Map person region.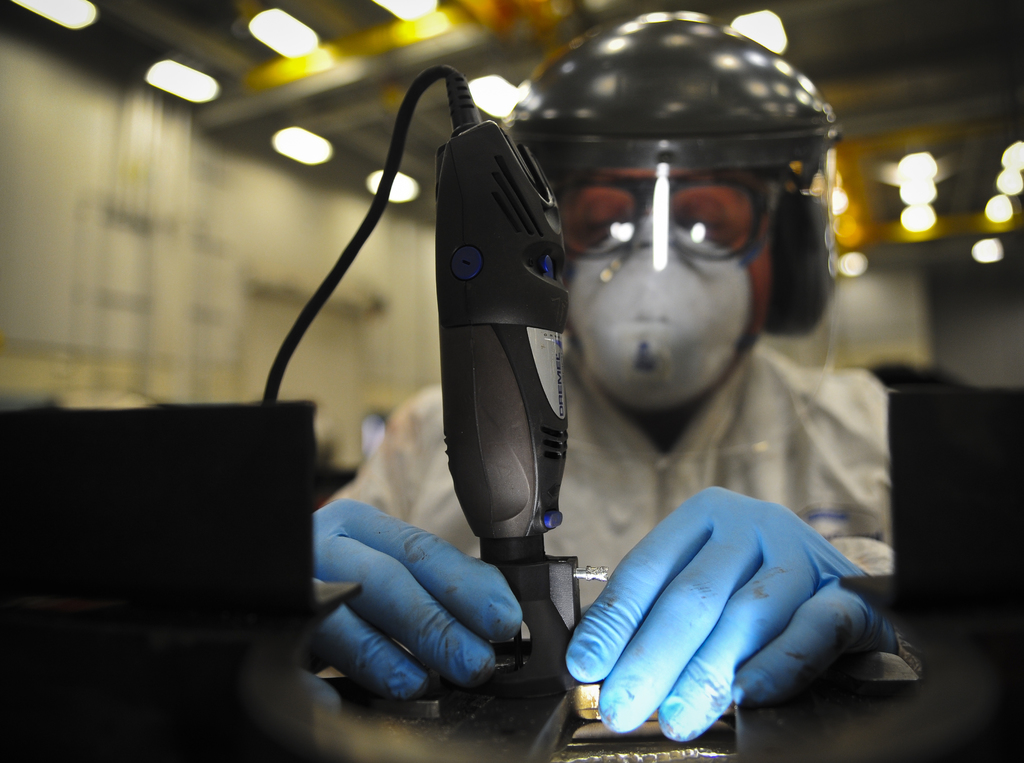
Mapped to (312, 8, 904, 743).
